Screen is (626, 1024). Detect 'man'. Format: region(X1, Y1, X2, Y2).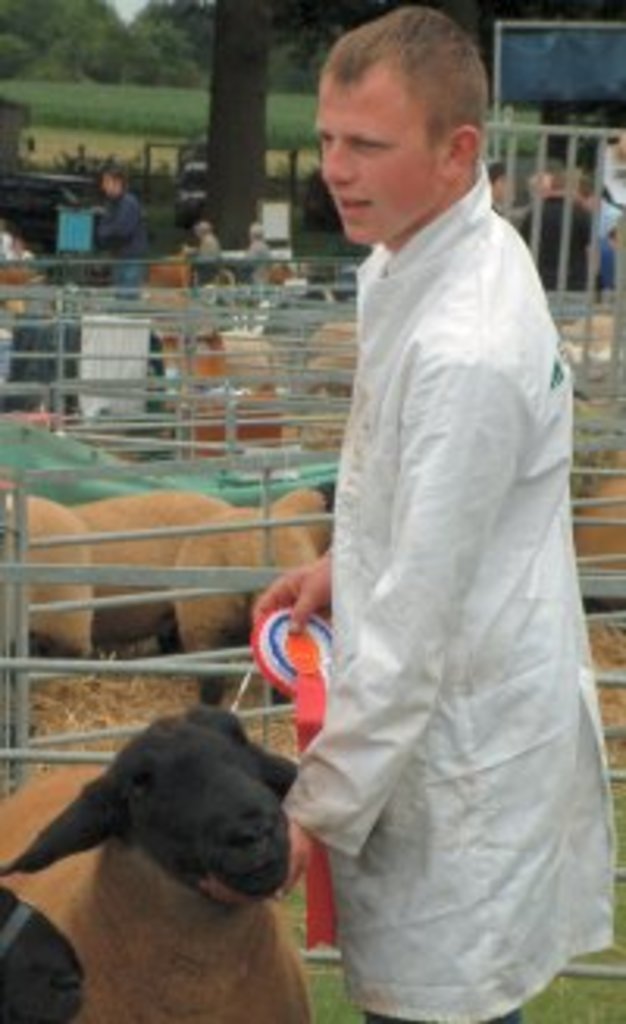
region(185, 210, 225, 266).
